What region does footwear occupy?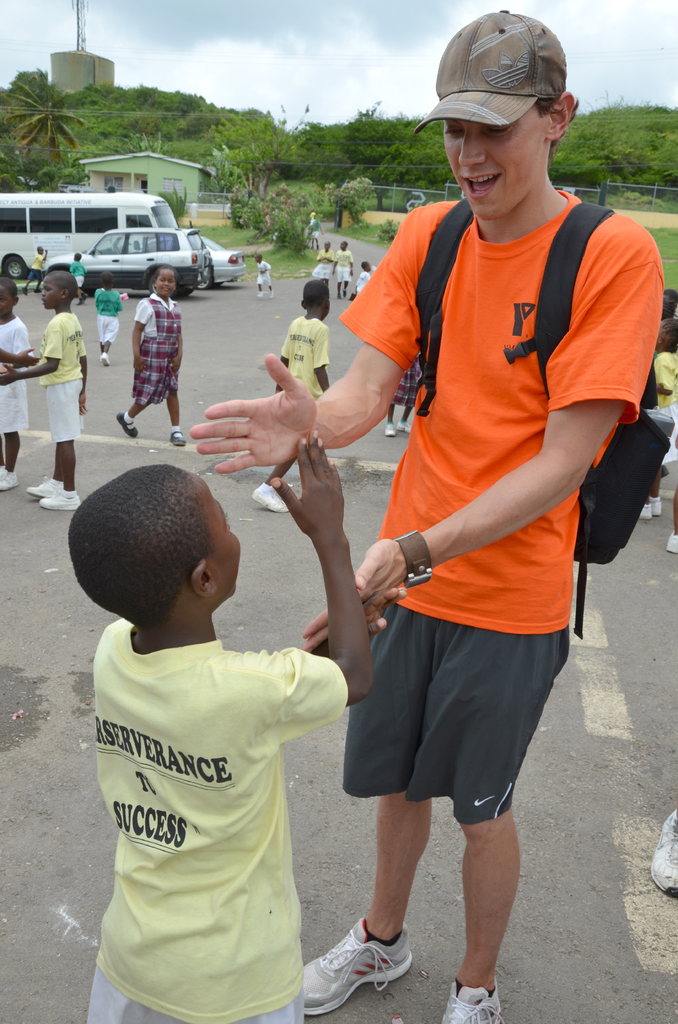
box=[645, 496, 663, 519].
